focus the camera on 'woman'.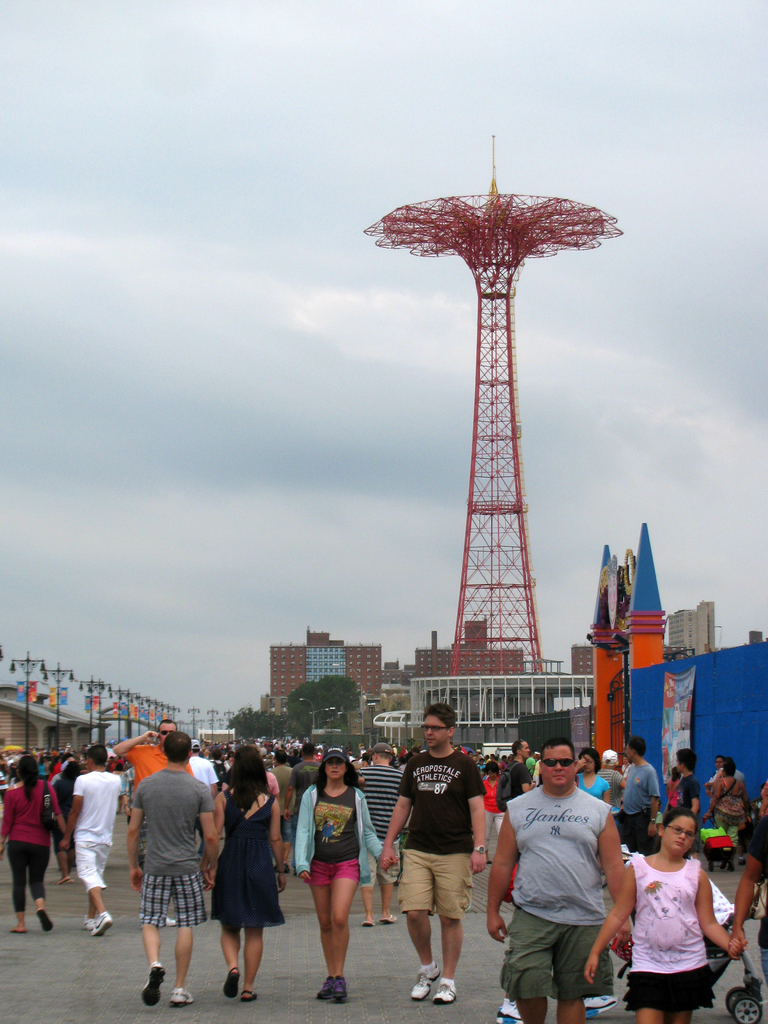
Focus region: Rect(45, 753, 84, 884).
